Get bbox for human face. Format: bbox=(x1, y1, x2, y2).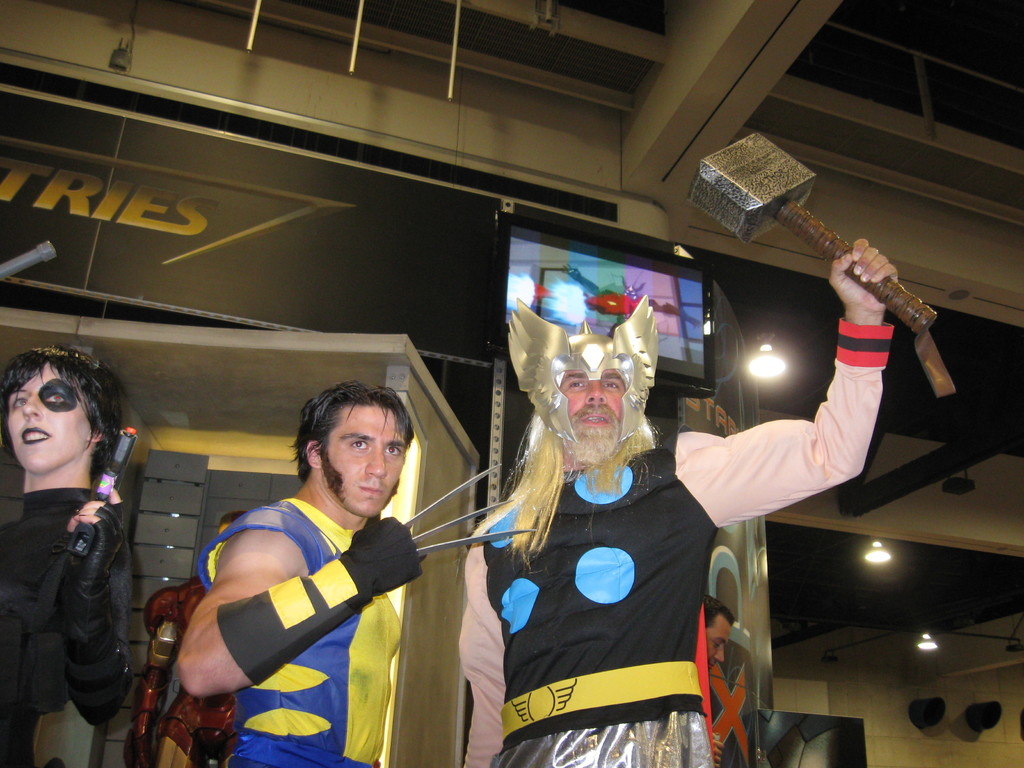
bbox=(322, 408, 408, 514).
